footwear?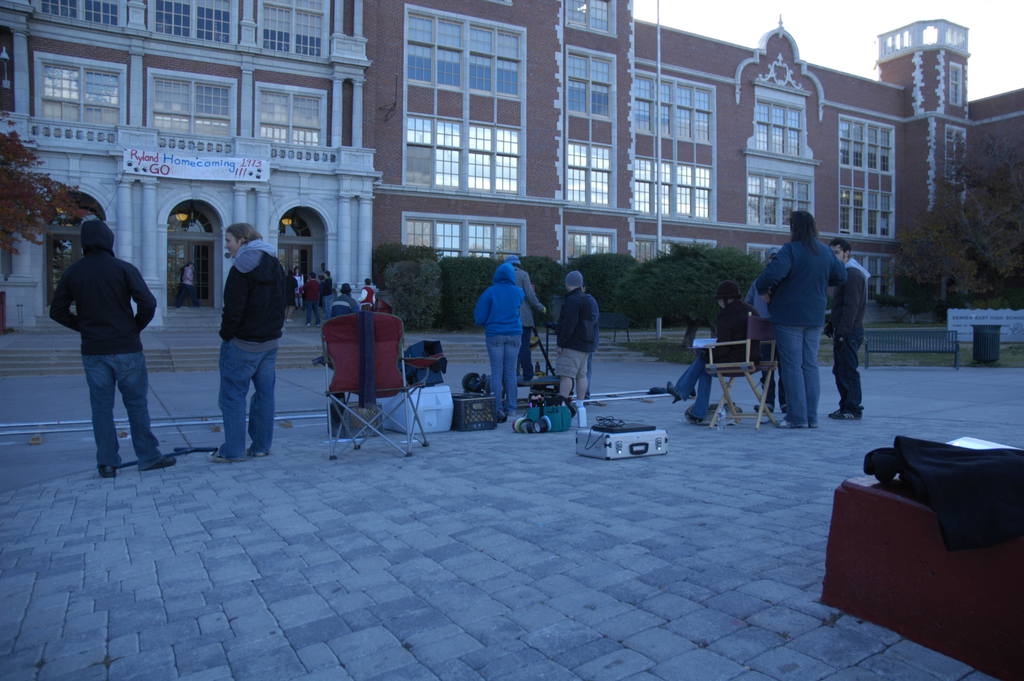
{"x1": 204, "y1": 449, "x2": 228, "y2": 459}
